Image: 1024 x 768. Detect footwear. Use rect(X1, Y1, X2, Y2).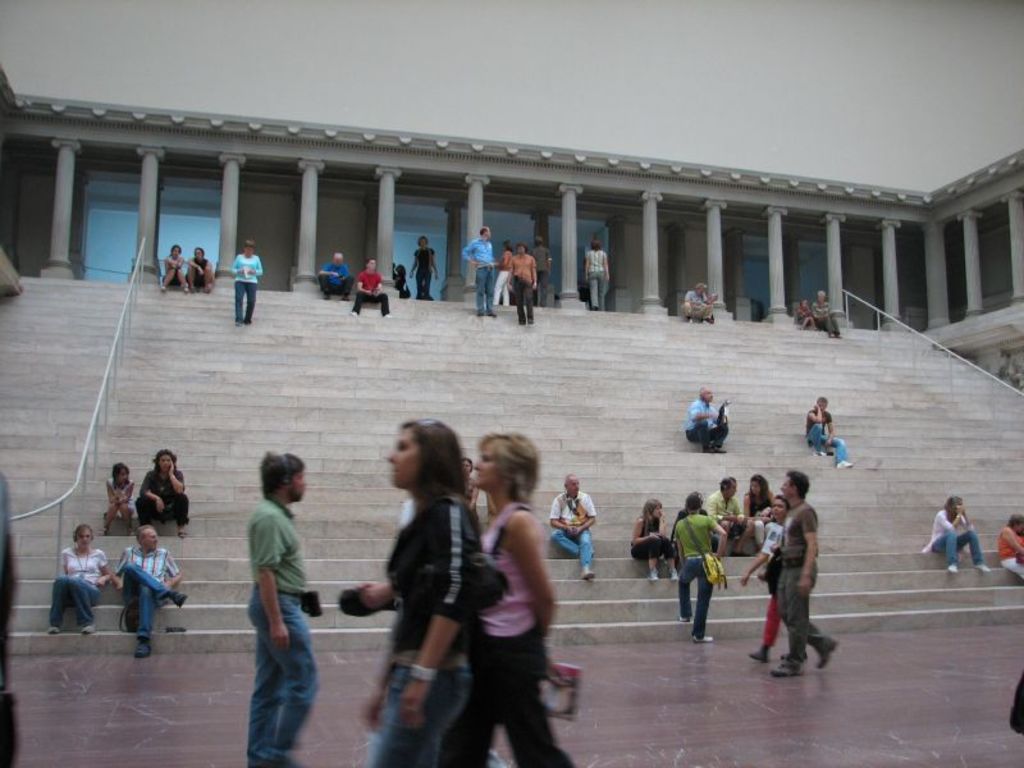
rect(700, 429, 713, 454).
